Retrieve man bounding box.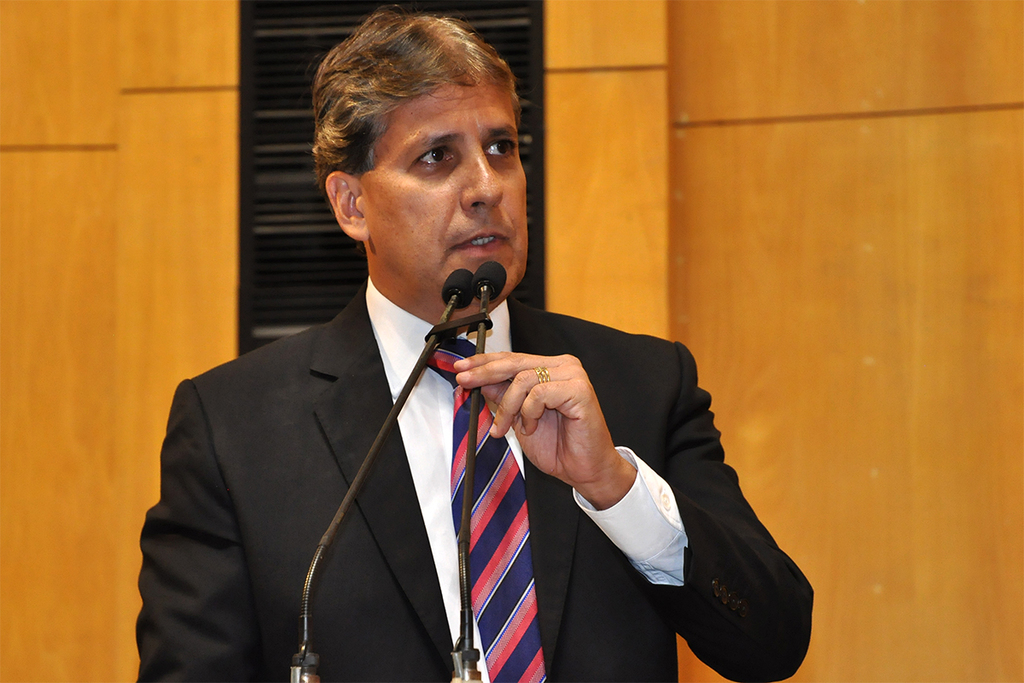
Bounding box: 157 49 753 682.
